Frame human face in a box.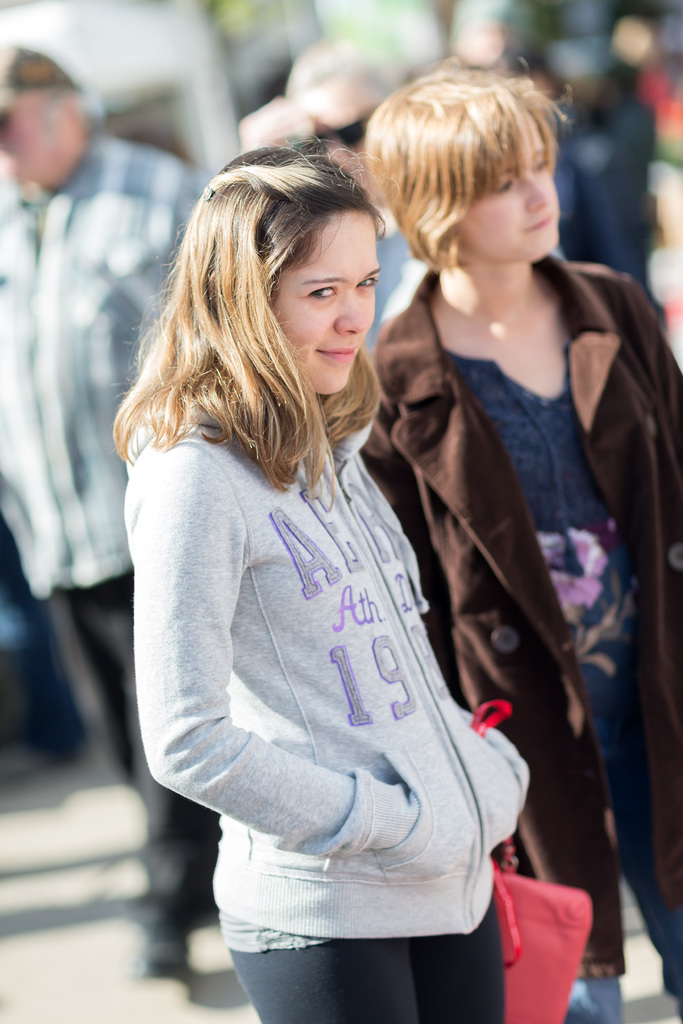
detection(268, 211, 377, 393).
